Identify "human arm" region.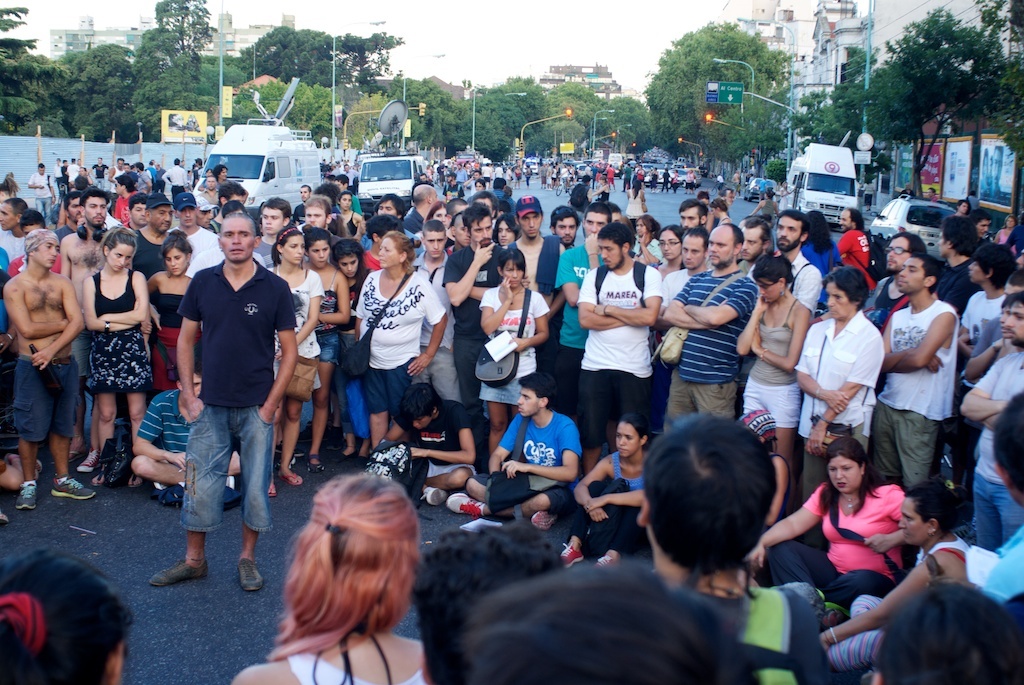
Region: left=795, top=262, right=819, bottom=310.
